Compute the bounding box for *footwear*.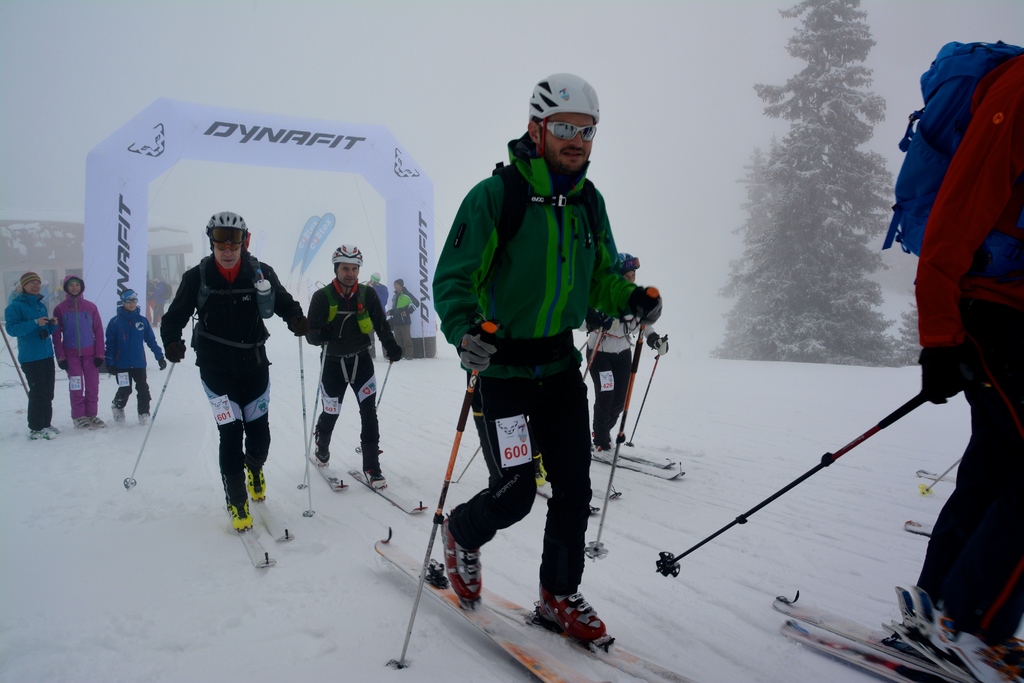
<region>934, 600, 955, 656</region>.
